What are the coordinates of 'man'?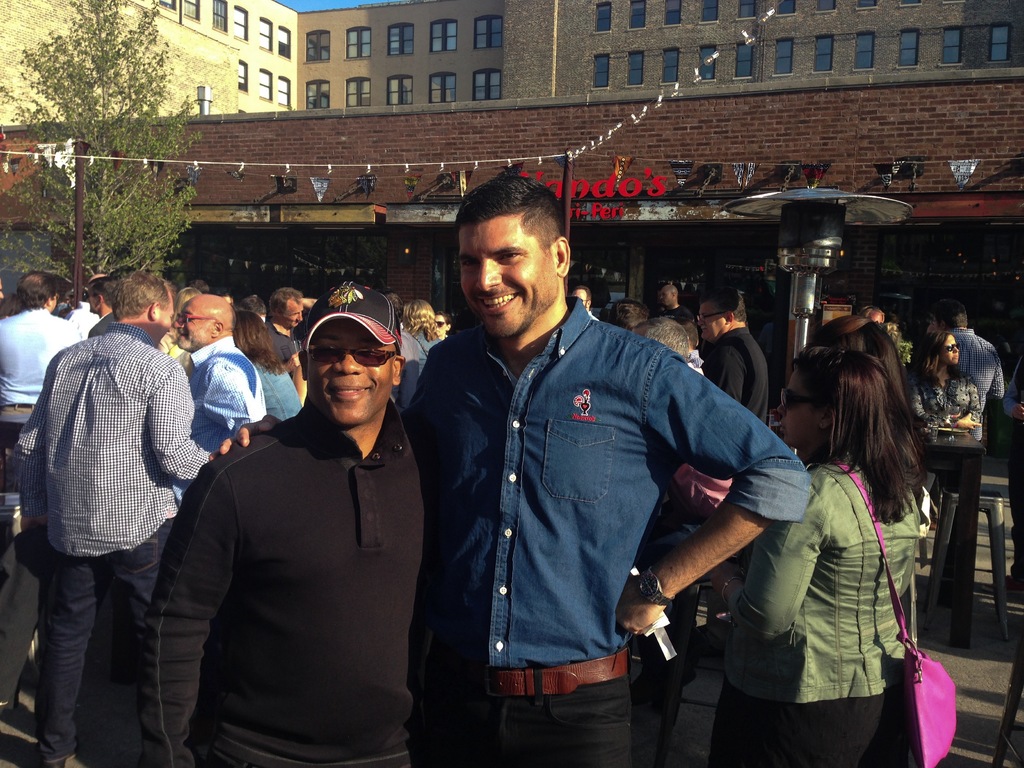
204:172:817:767.
